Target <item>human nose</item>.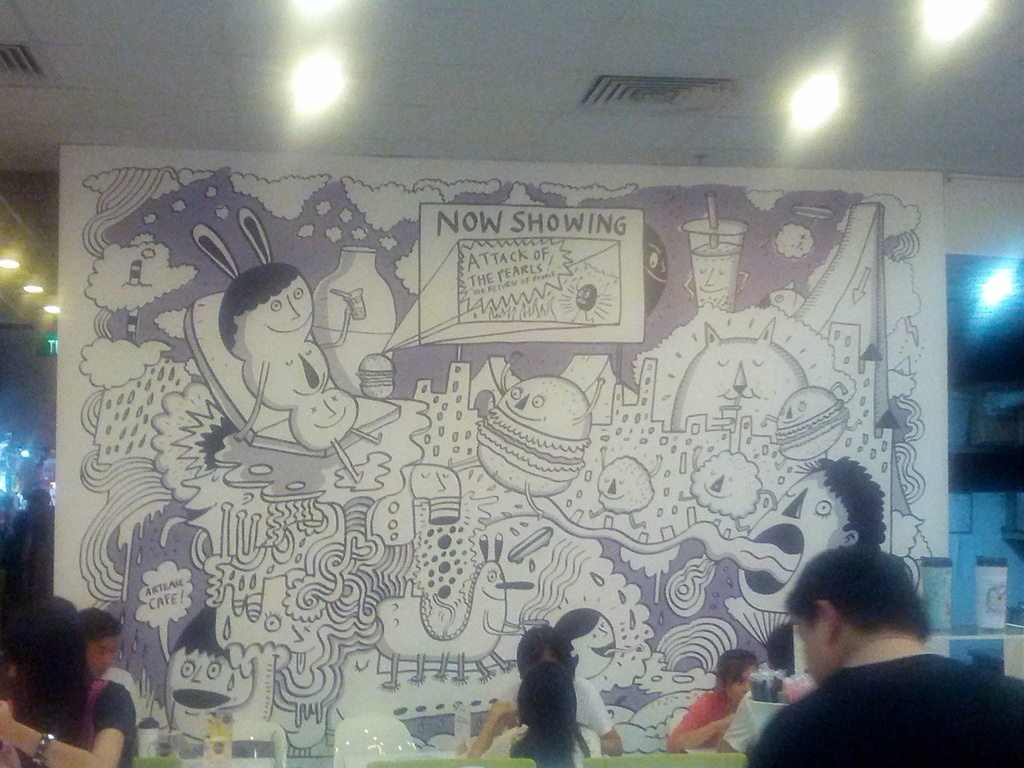
Target region: locate(708, 271, 714, 286).
